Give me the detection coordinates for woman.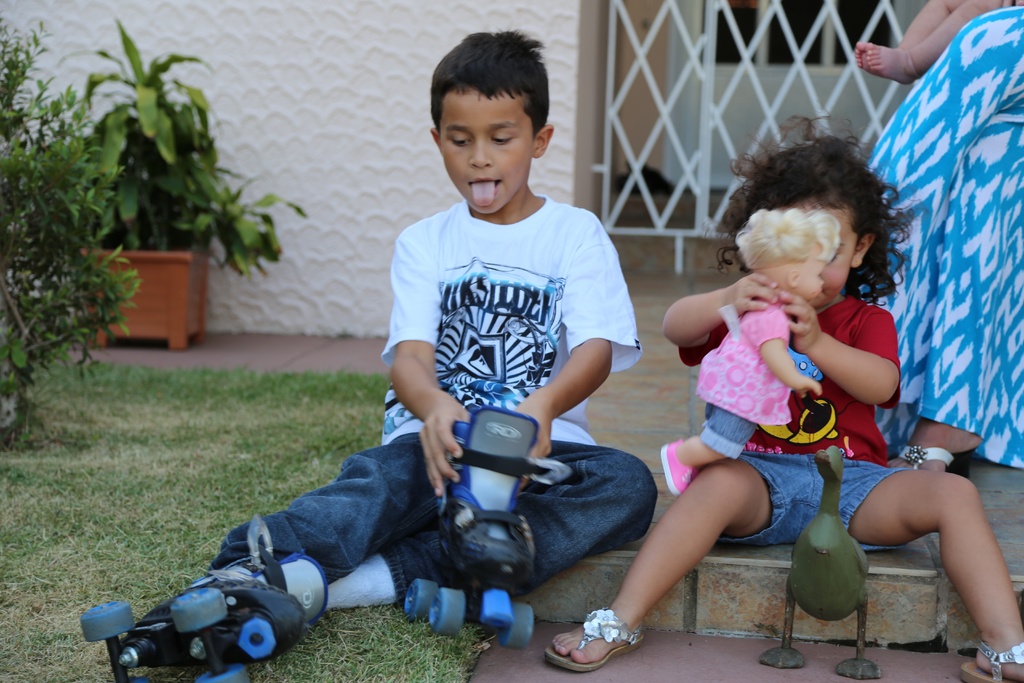
<region>867, 4, 1023, 473</region>.
